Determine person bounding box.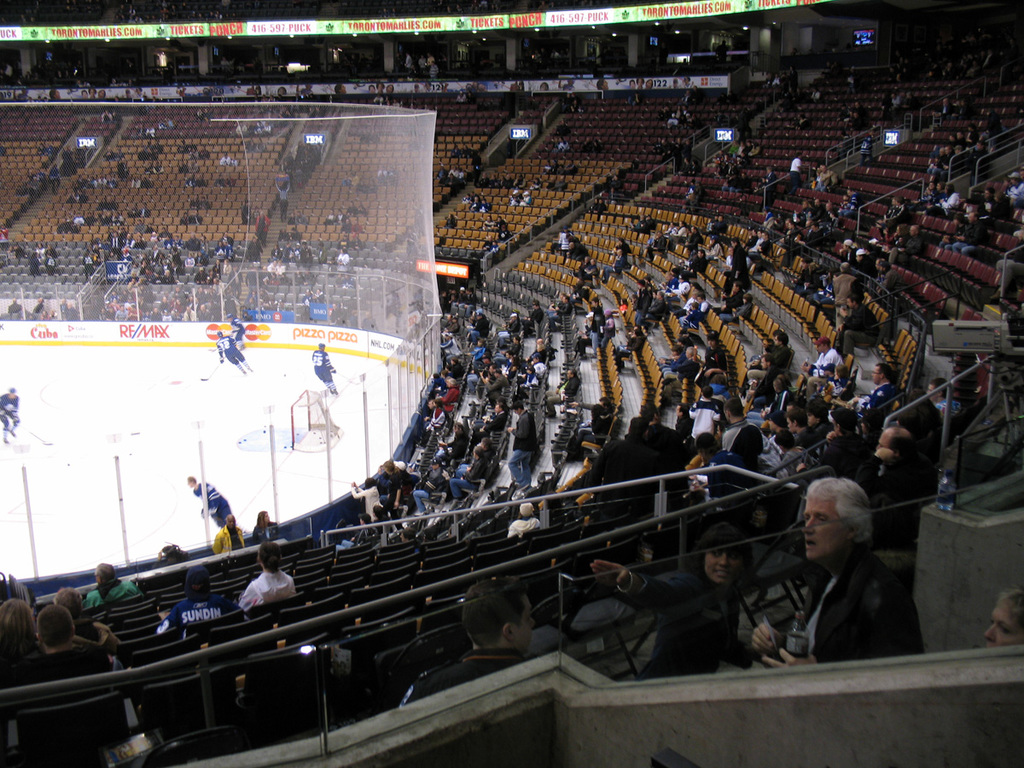
Determined: [x1=791, y1=448, x2=916, y2=688].
